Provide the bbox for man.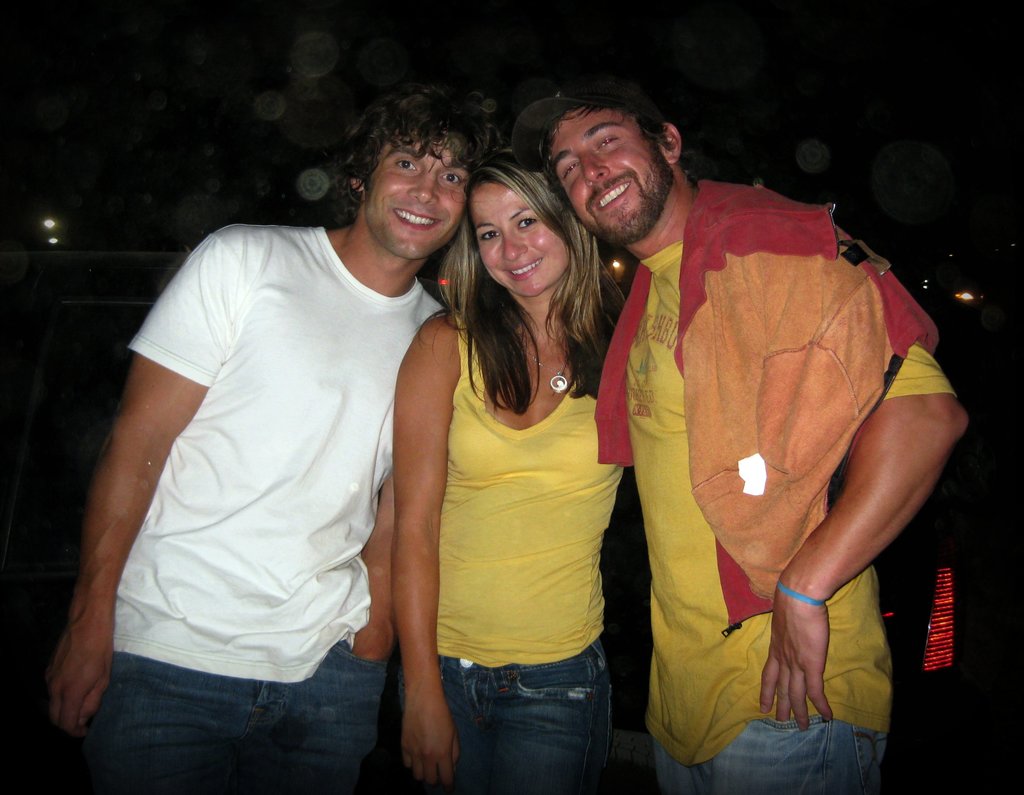
513, 86, 963, 794.
